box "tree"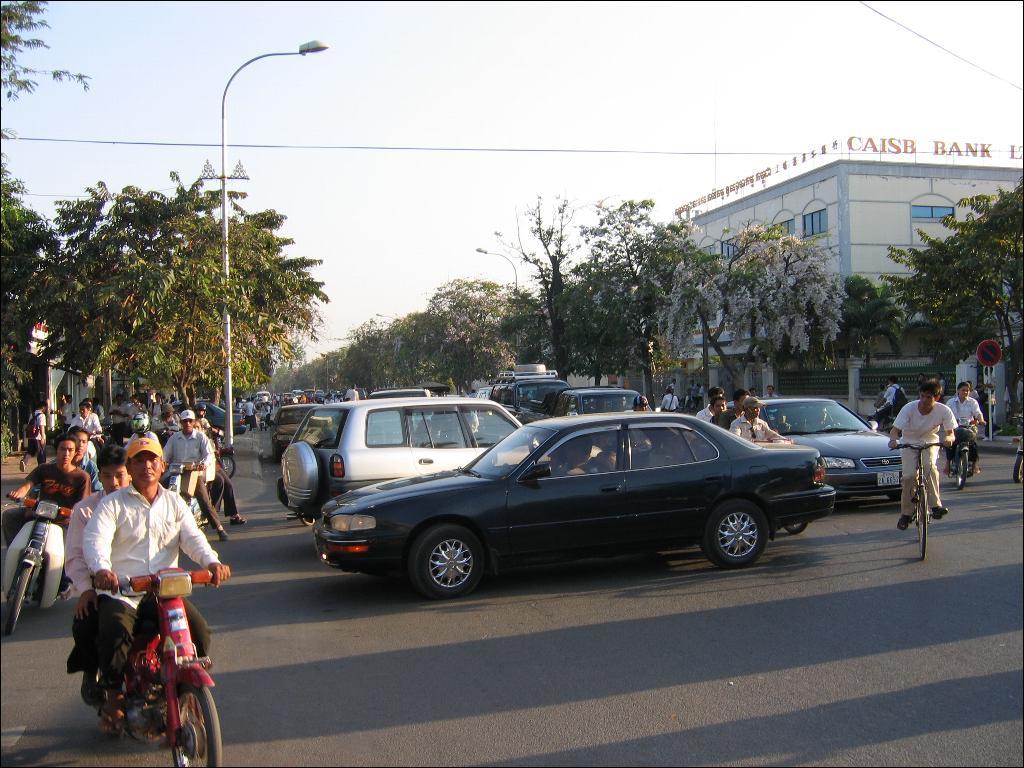
777, 274, 905, 375
